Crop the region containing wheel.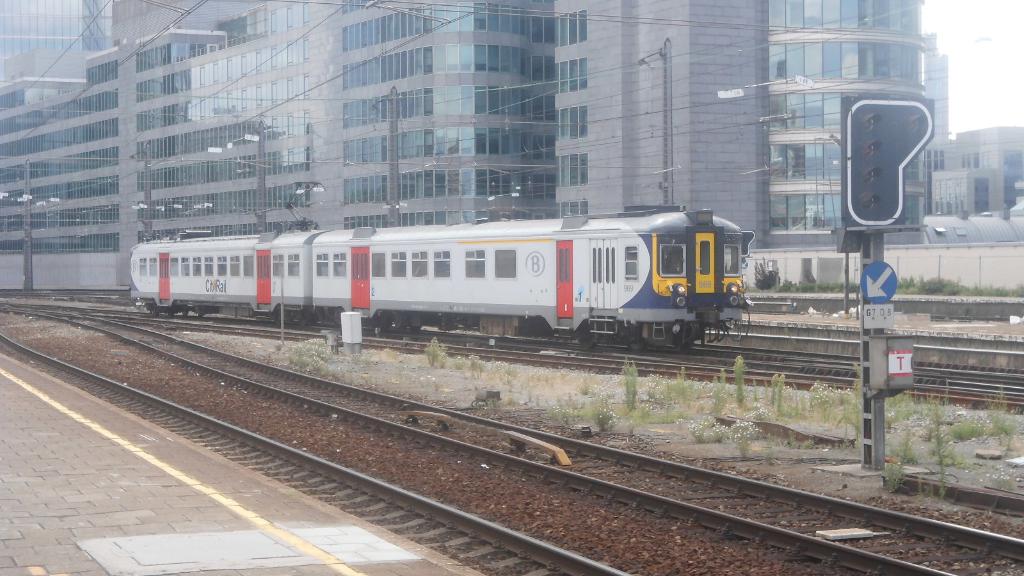
Crop region: detection(197, 309, 205, 321).
